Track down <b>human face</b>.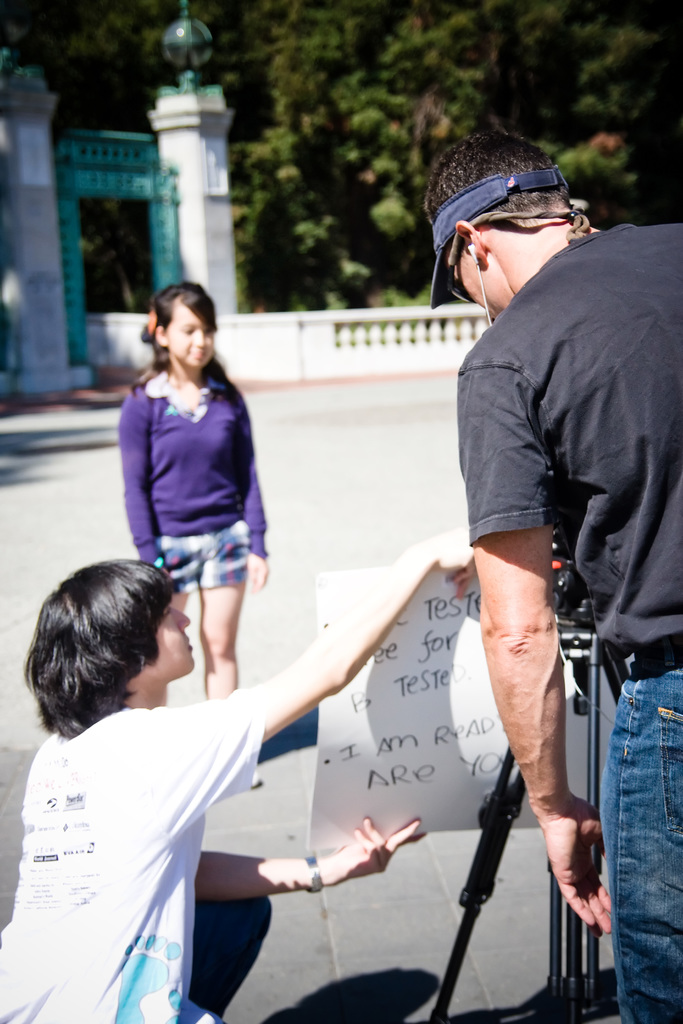
Tracked to <box>455,239,511,316</box>.
